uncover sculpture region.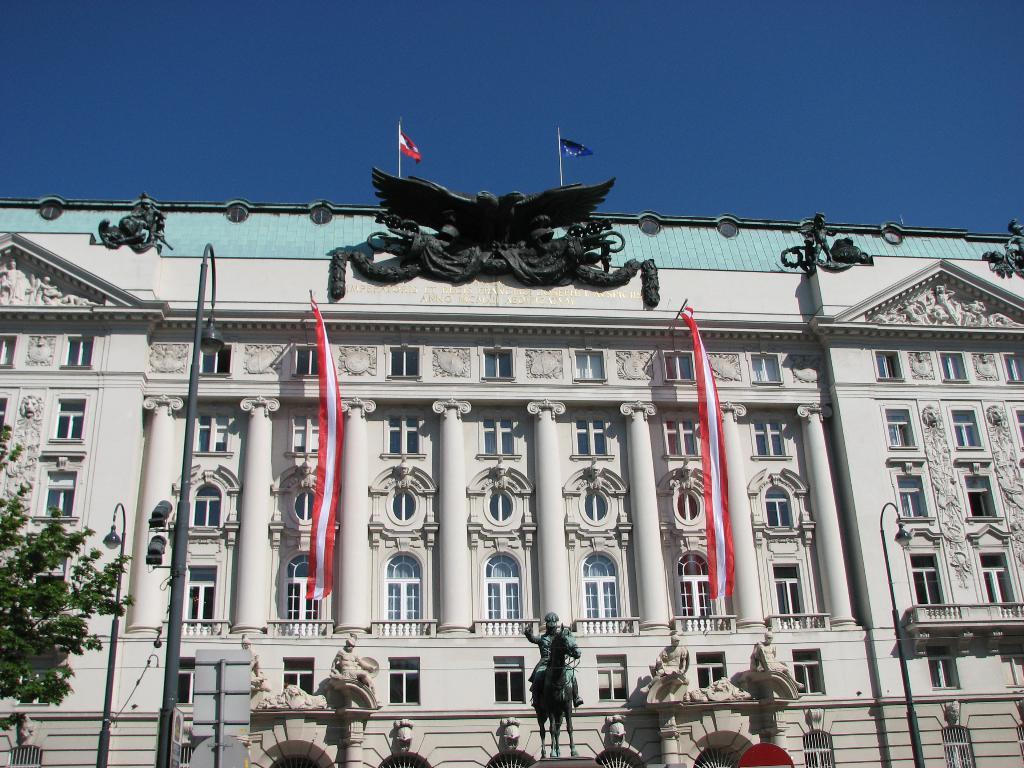
Uncovered: 299,460,317,490.
